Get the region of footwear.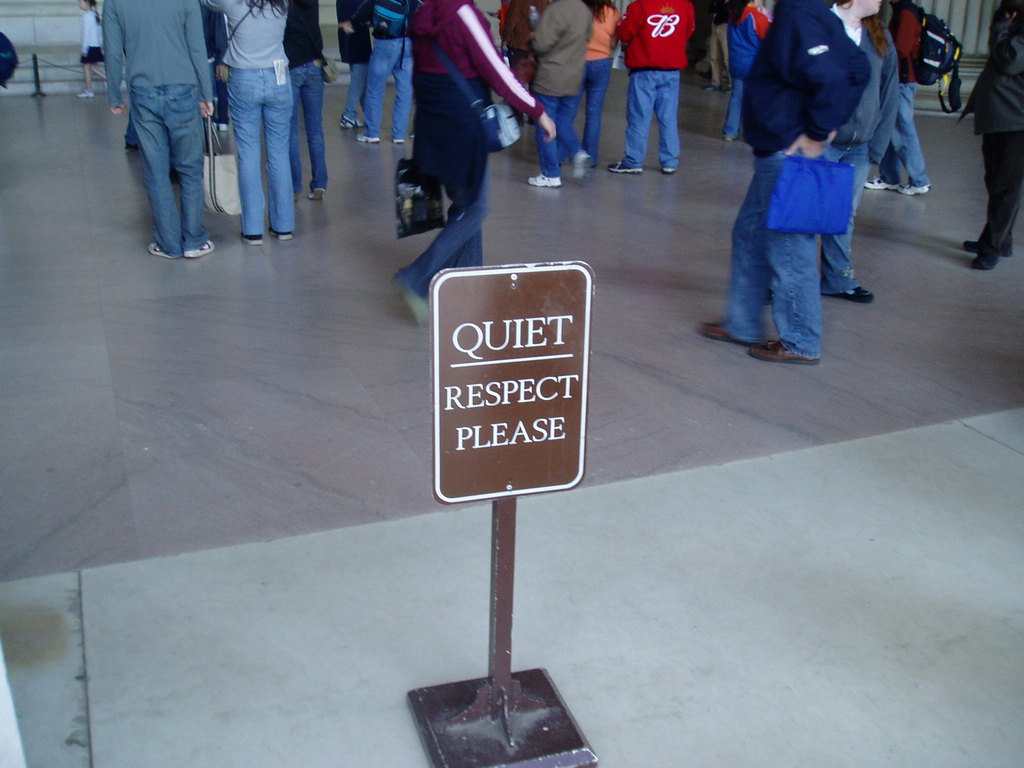
<region>966, 239, 1014, 258</region>.
